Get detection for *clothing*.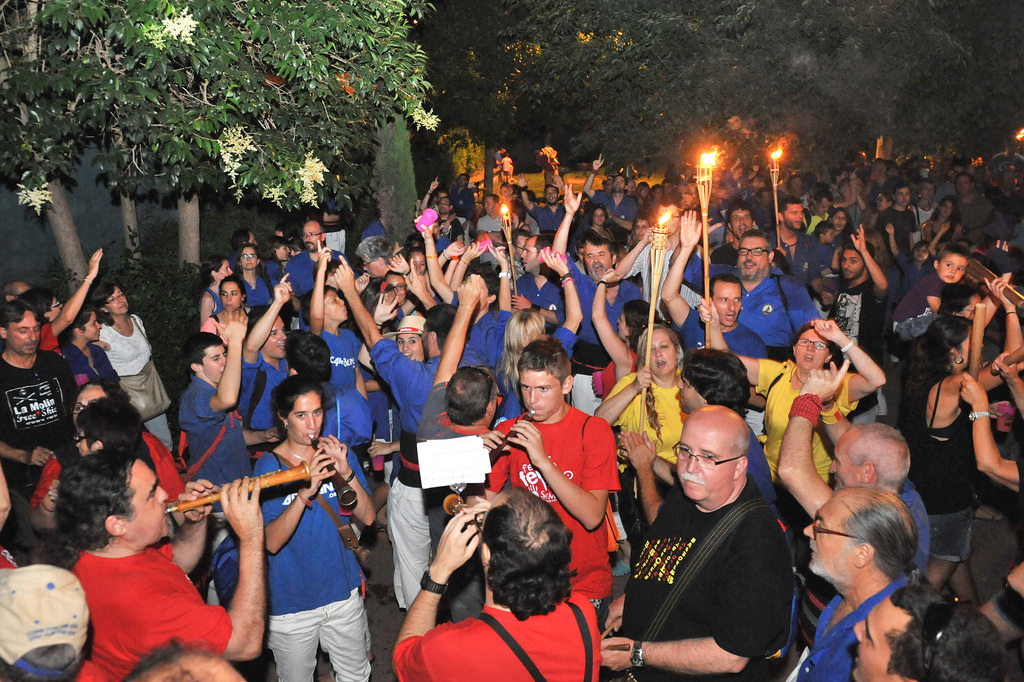
Detection: Rect(260, 582, 375, 681).
